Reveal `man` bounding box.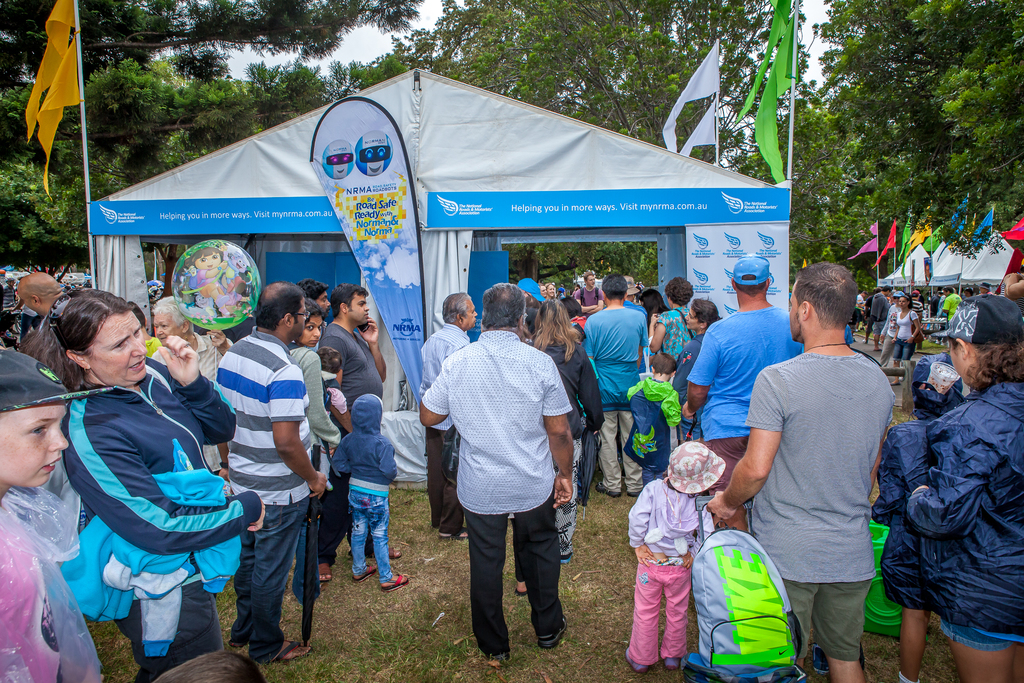
Revealed: 576/276/601/316.
